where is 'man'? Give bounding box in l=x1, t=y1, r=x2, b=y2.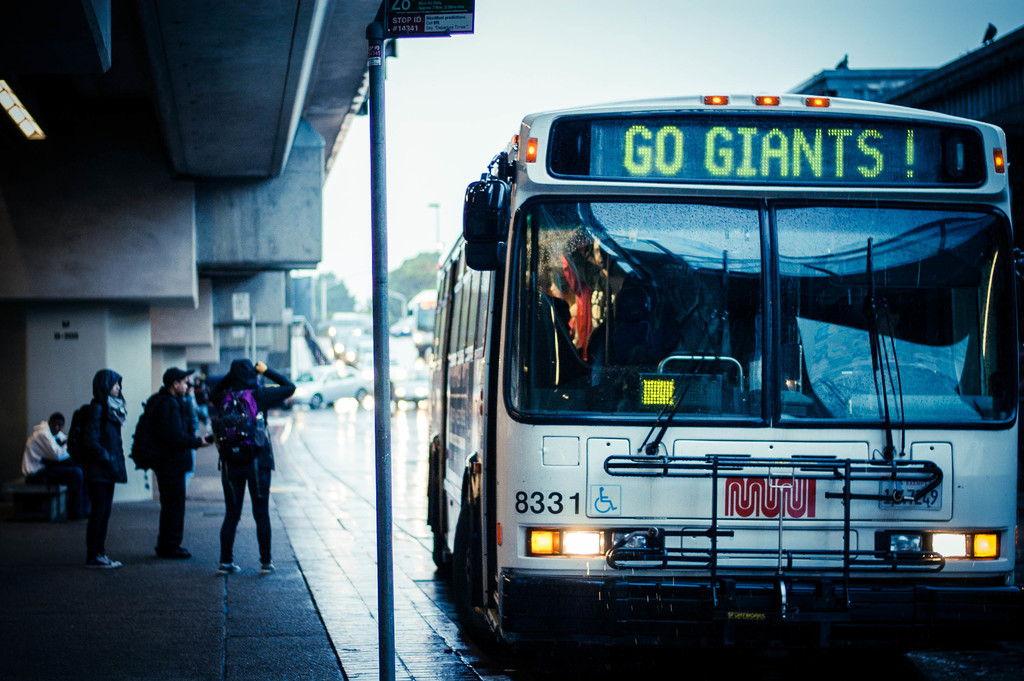
l=21, t=414, r=85, b=521.
